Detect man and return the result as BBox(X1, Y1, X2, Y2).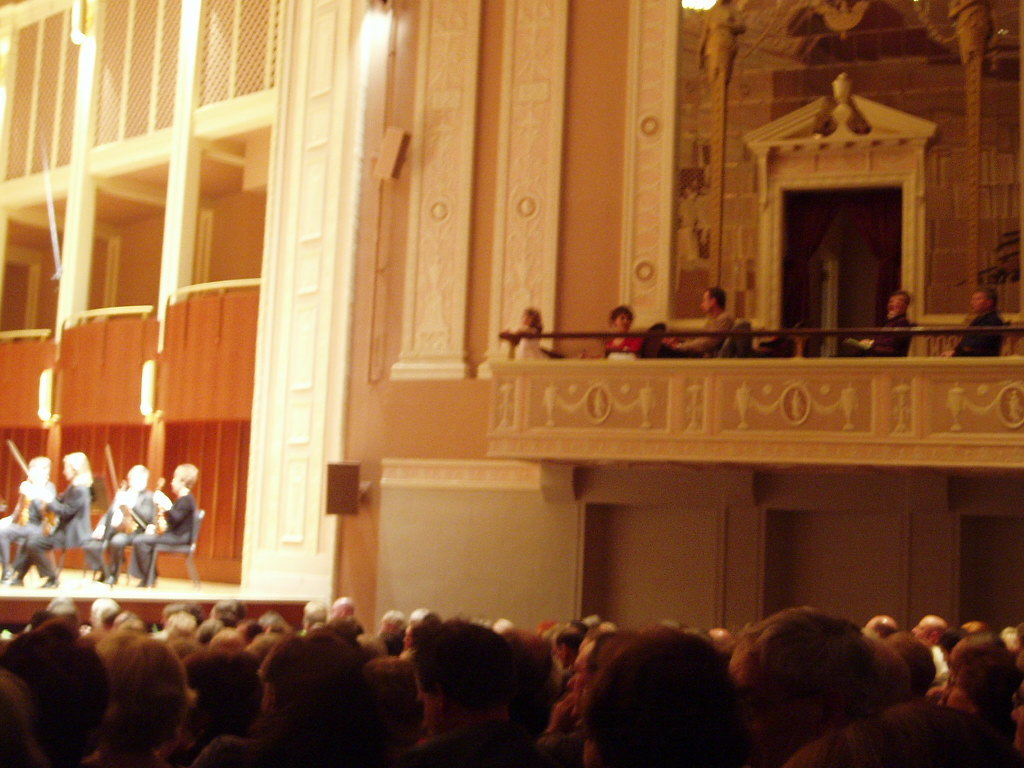
BBox(94, 594, 124, 626).
